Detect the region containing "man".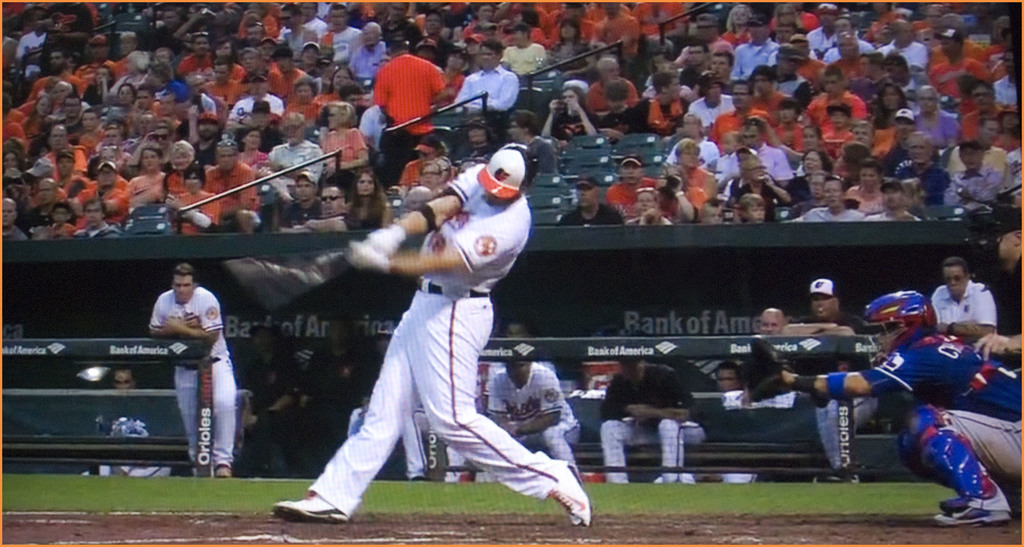
box=[970, 74, 1022, 154].
